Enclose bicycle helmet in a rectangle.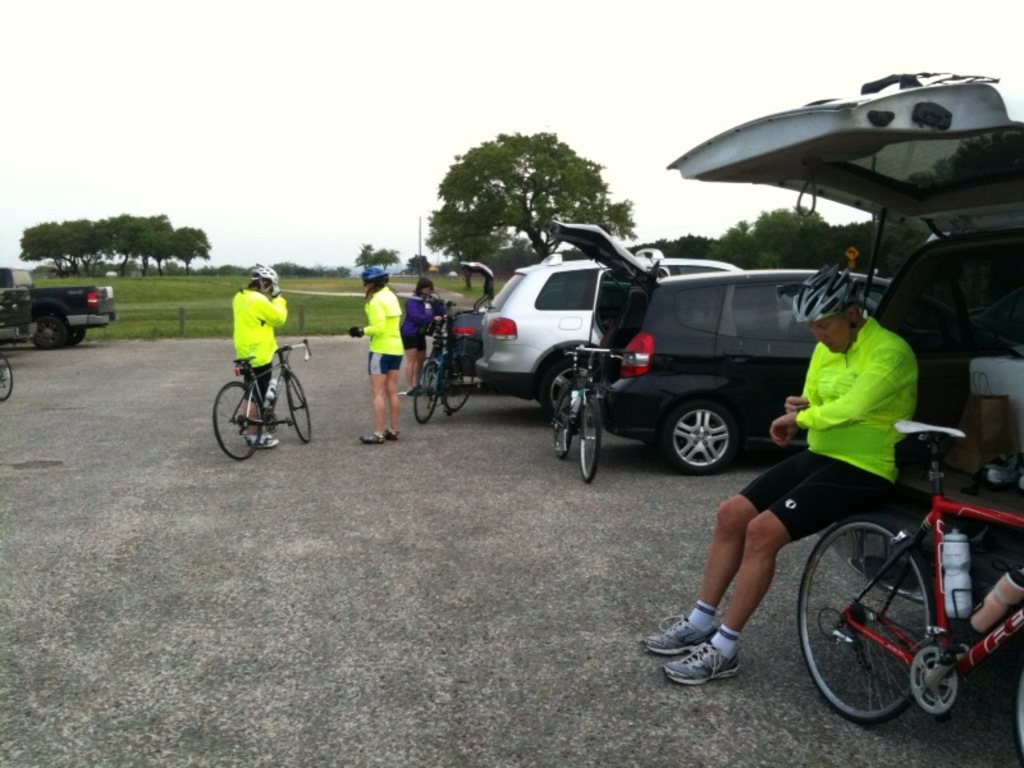
<box>357,265,384,284</box>.
